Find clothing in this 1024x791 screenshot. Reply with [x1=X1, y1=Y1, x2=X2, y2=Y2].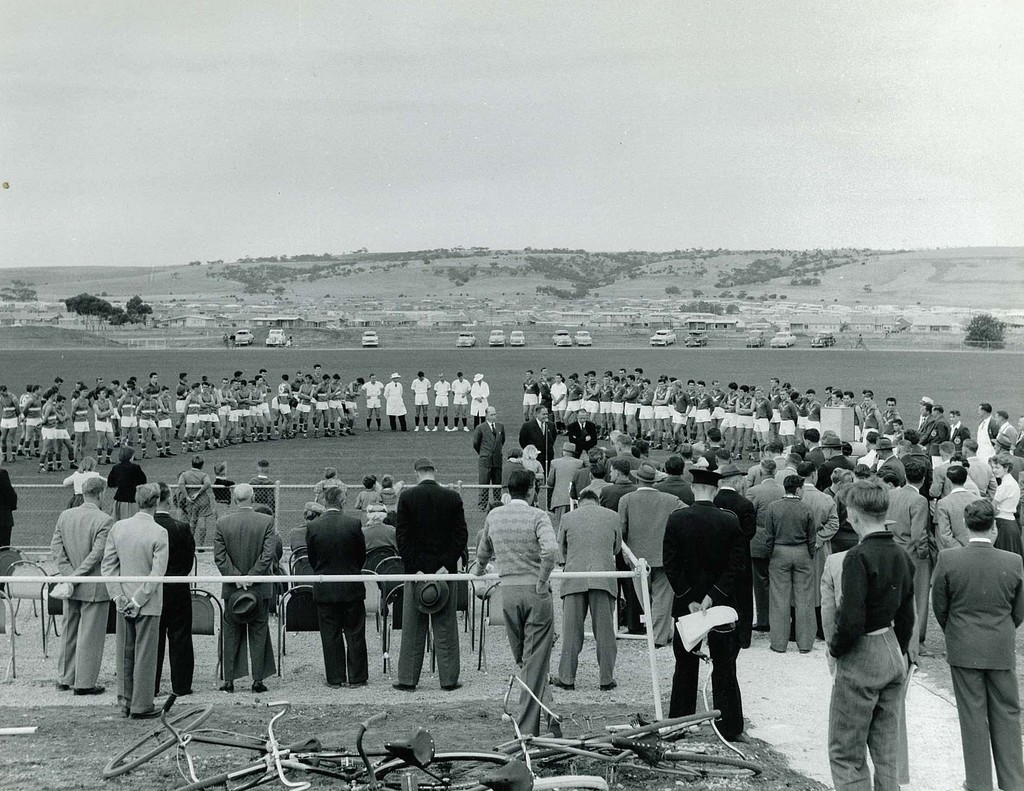
[x1=52, y1=500, x2=112, y2=685].
